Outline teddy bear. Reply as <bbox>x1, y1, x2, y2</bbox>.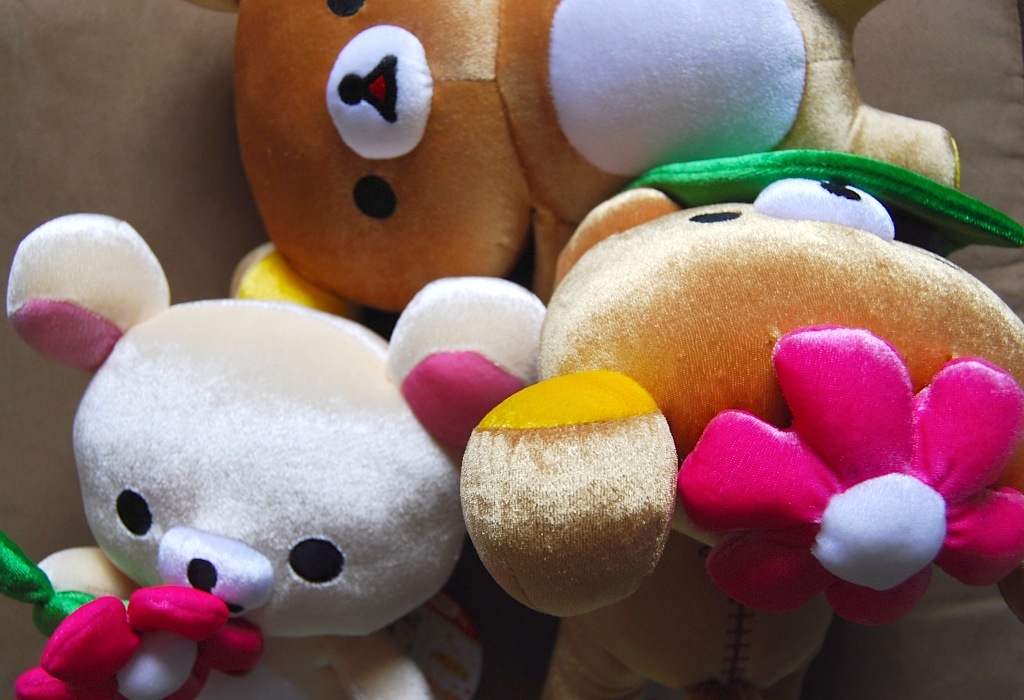
<bbox>184, 0, 964, 307</bbox>.
